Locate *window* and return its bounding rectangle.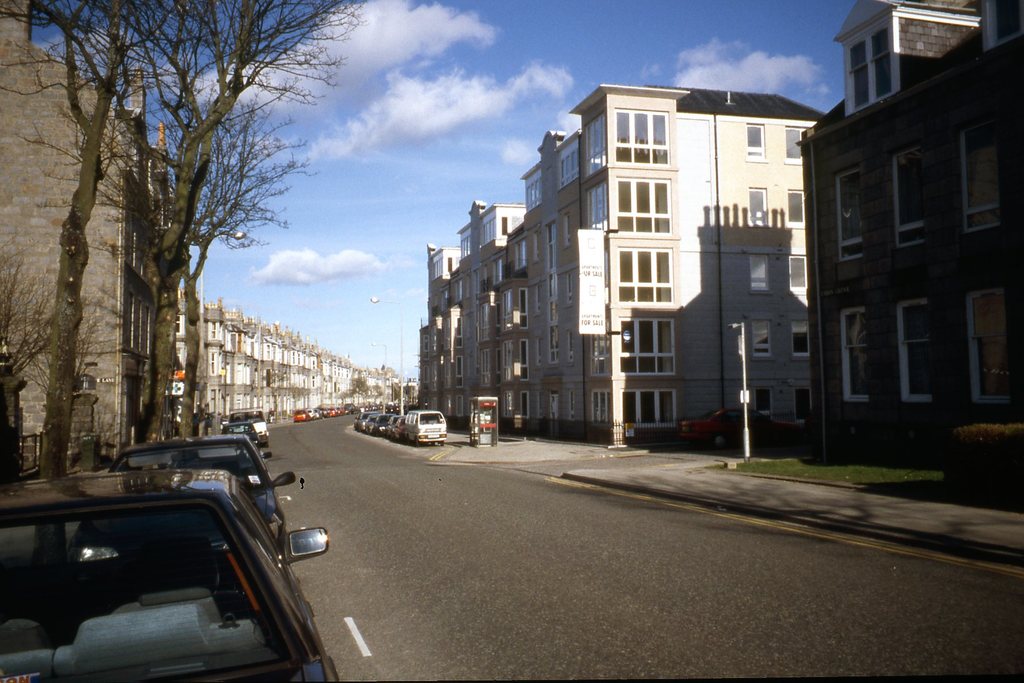
[left=961, top=129, right=1002, bottom=229].
